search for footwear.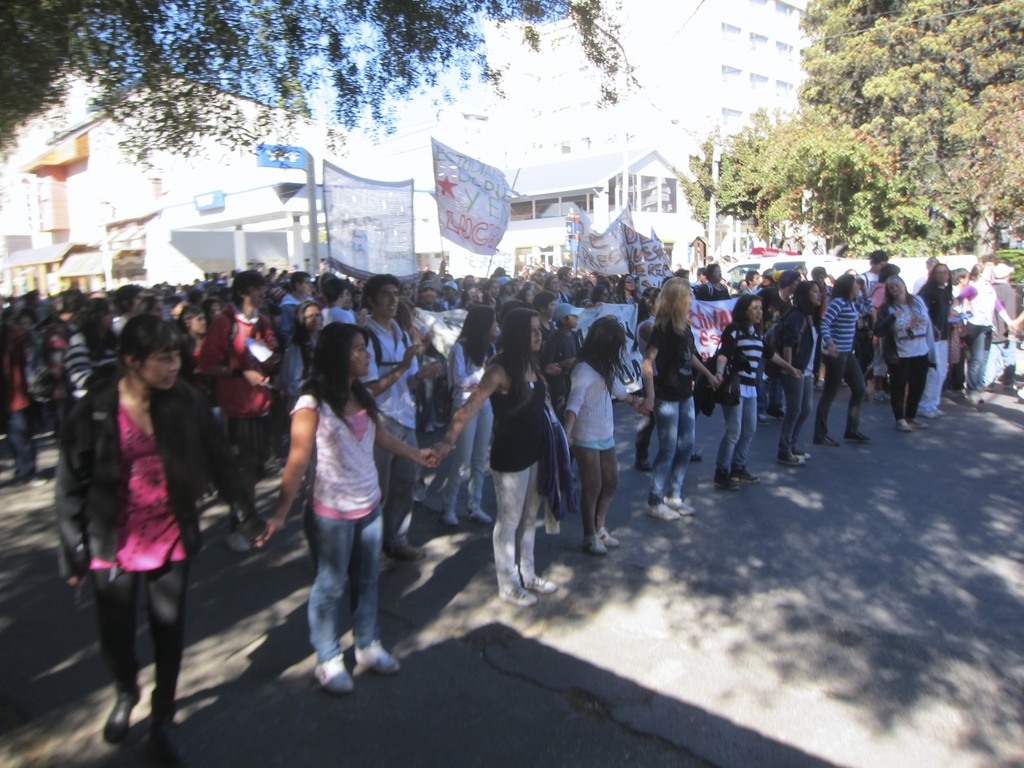
Found at (x1=769, y1=408, x2=786, y2=419).
